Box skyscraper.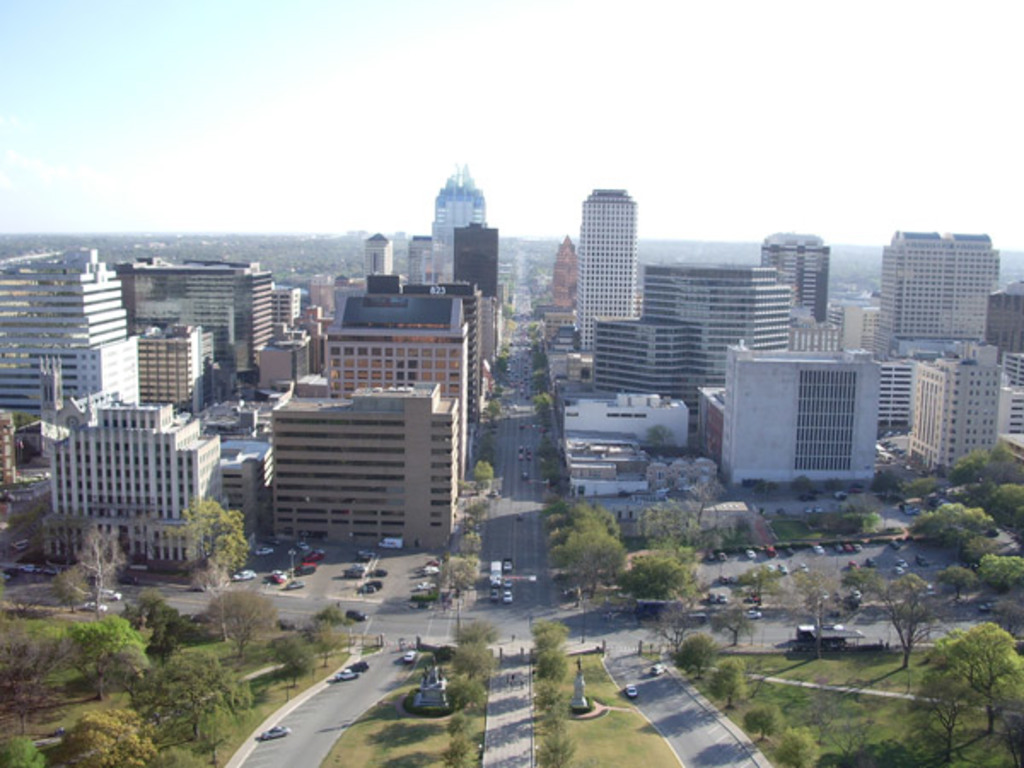
left=748, top=232, right=831, bottom=328.
